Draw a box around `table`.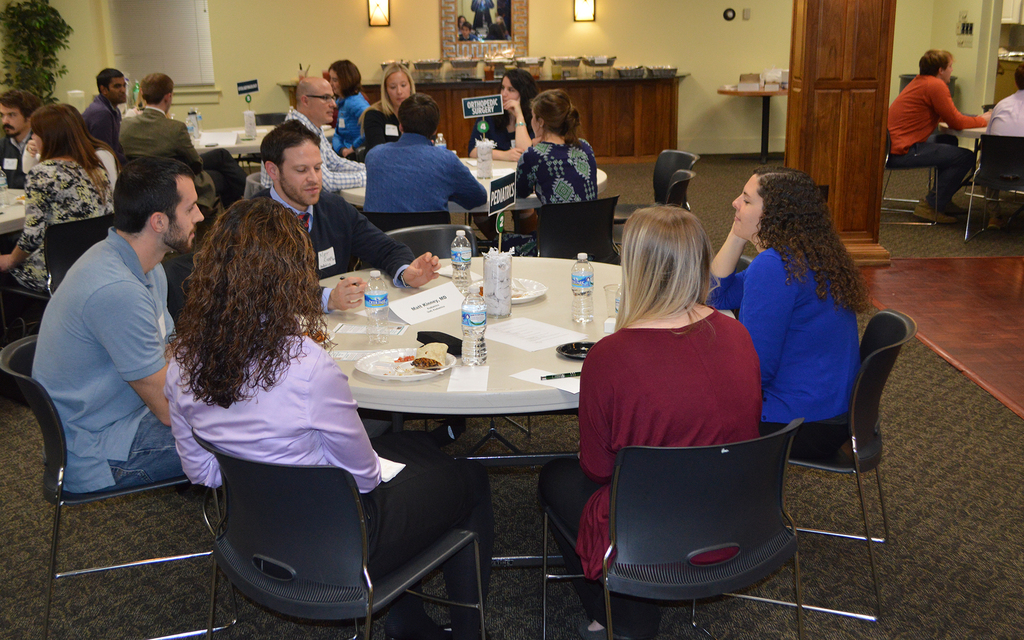
l=312, t=255, r=641, b=512.
